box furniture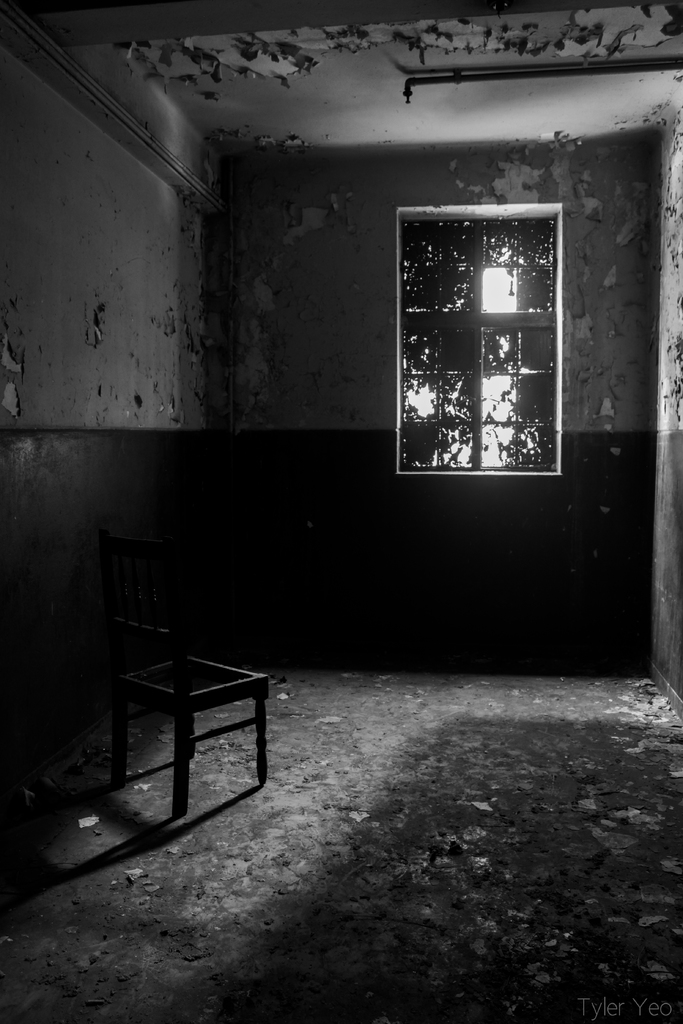
crop(104, 515, 268, 820)
